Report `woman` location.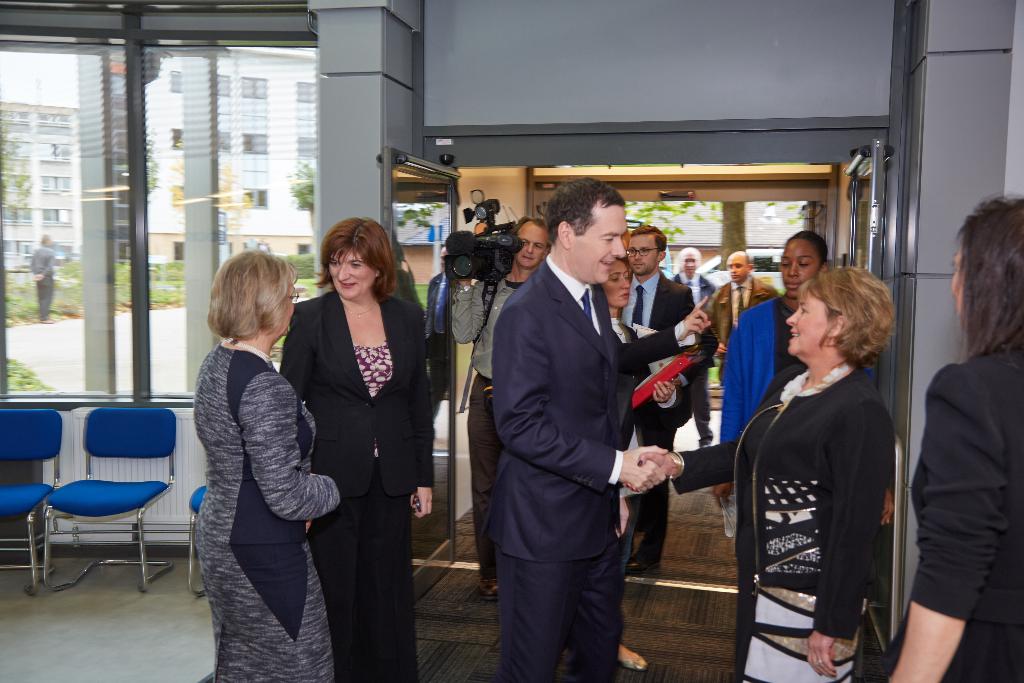
Report: 613:265:906:682.
